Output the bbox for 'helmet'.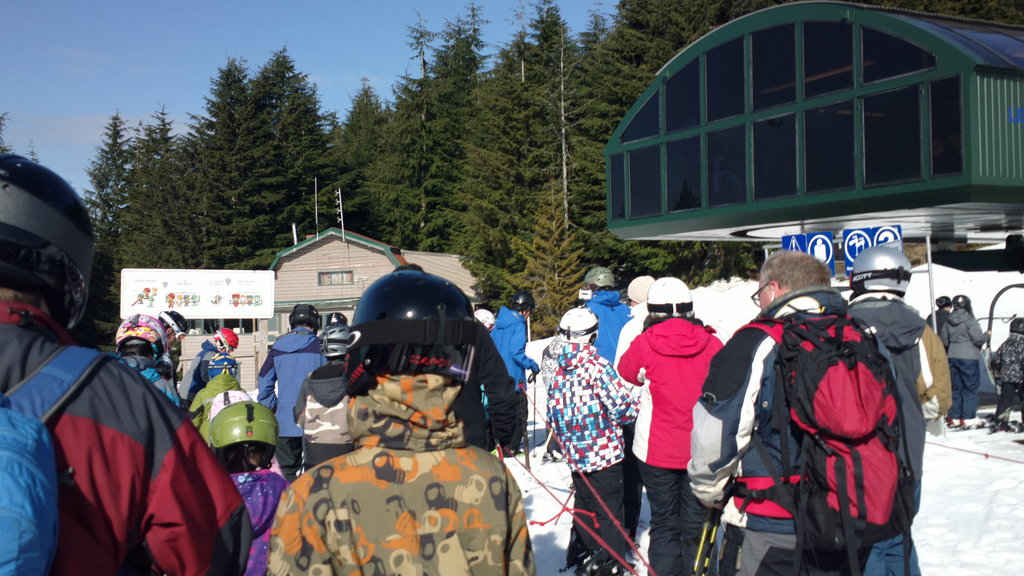
[x1=209, y1=355, x2=235, y2=385].
